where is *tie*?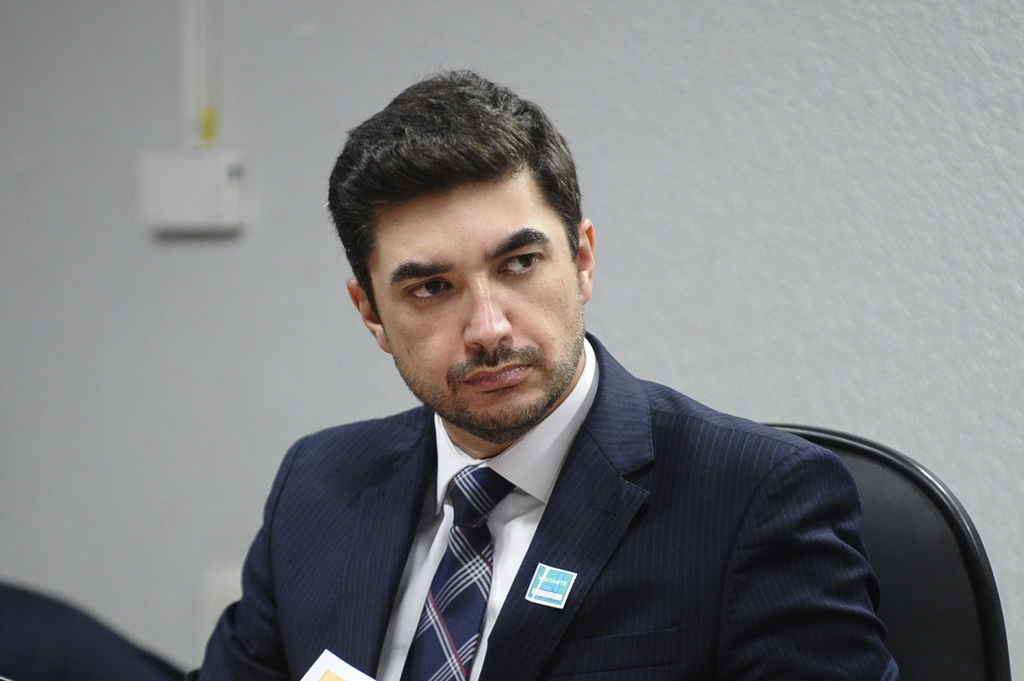
box(394, 460, 514, 680).
